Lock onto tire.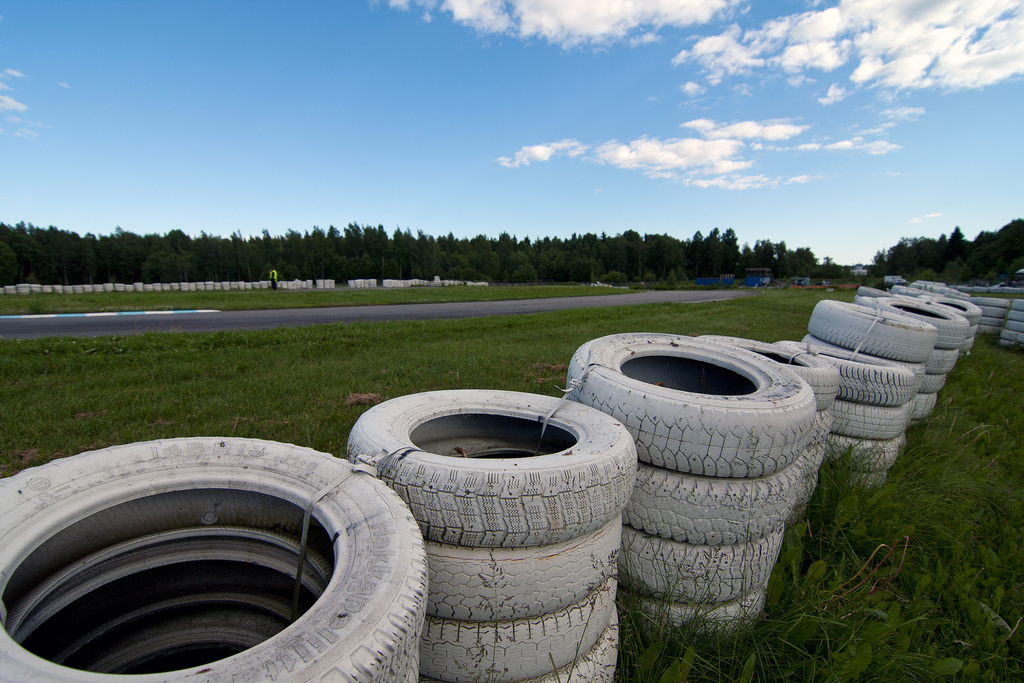
Locked: [402,654,426,680].
